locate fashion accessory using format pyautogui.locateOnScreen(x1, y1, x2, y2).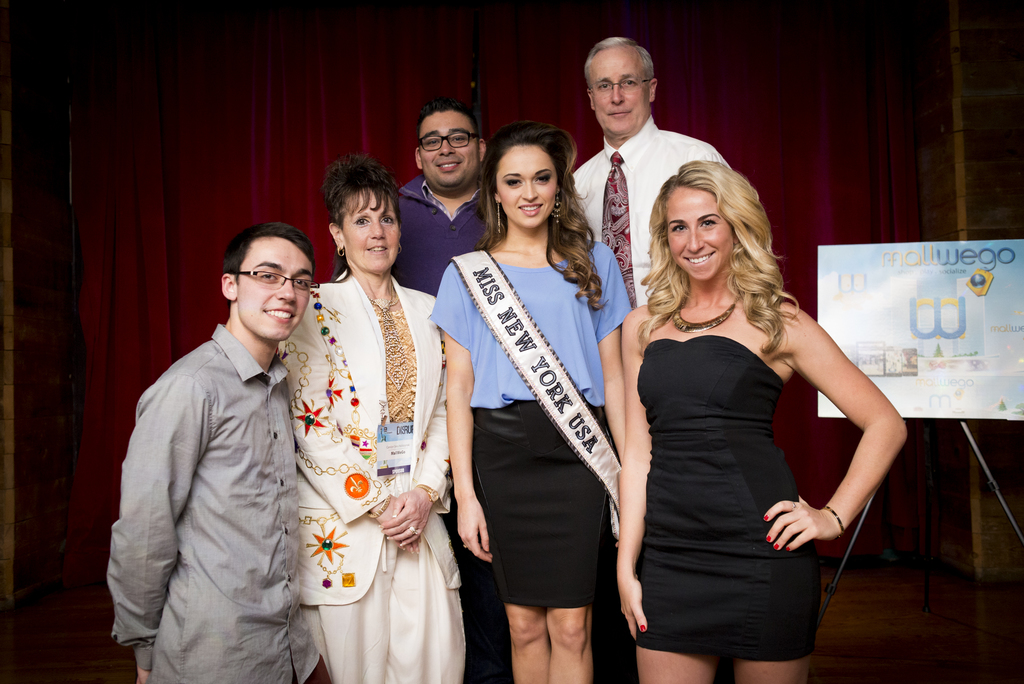
pyautogui.locateOnScreen(232, 262, 322, 301).
